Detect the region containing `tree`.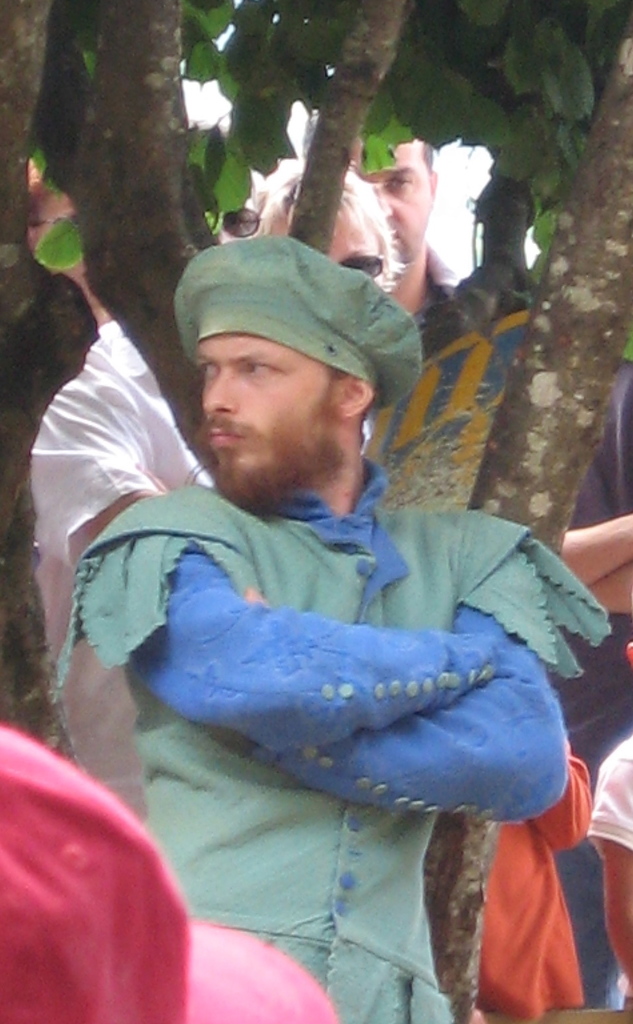
<box>0,5,632,1019</box>.
